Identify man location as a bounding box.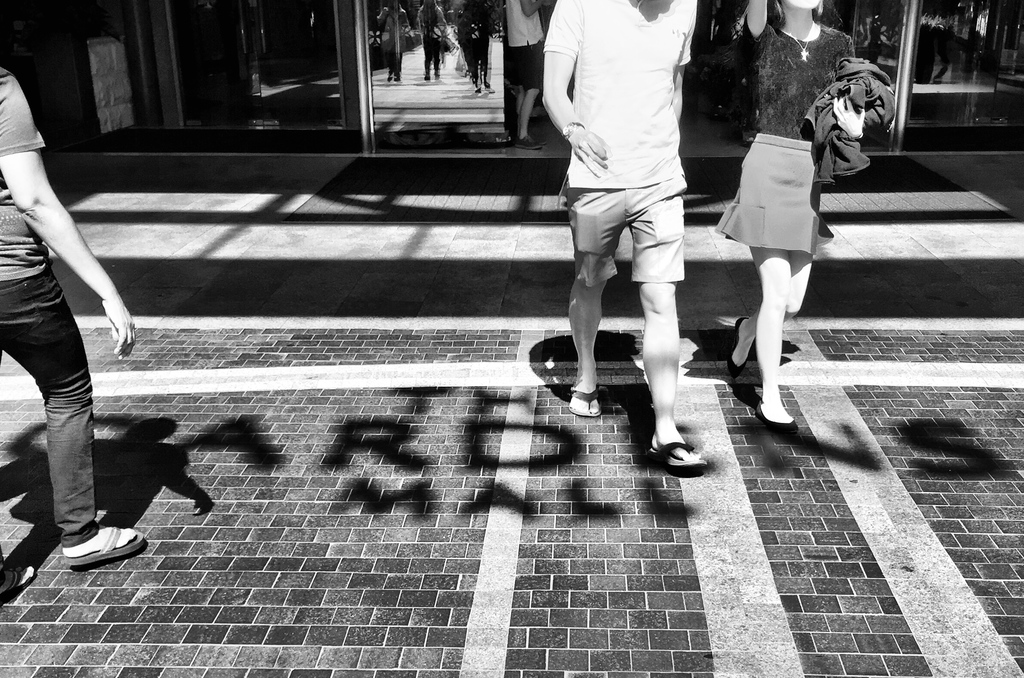
bbox(0, 63, 136, 559).
